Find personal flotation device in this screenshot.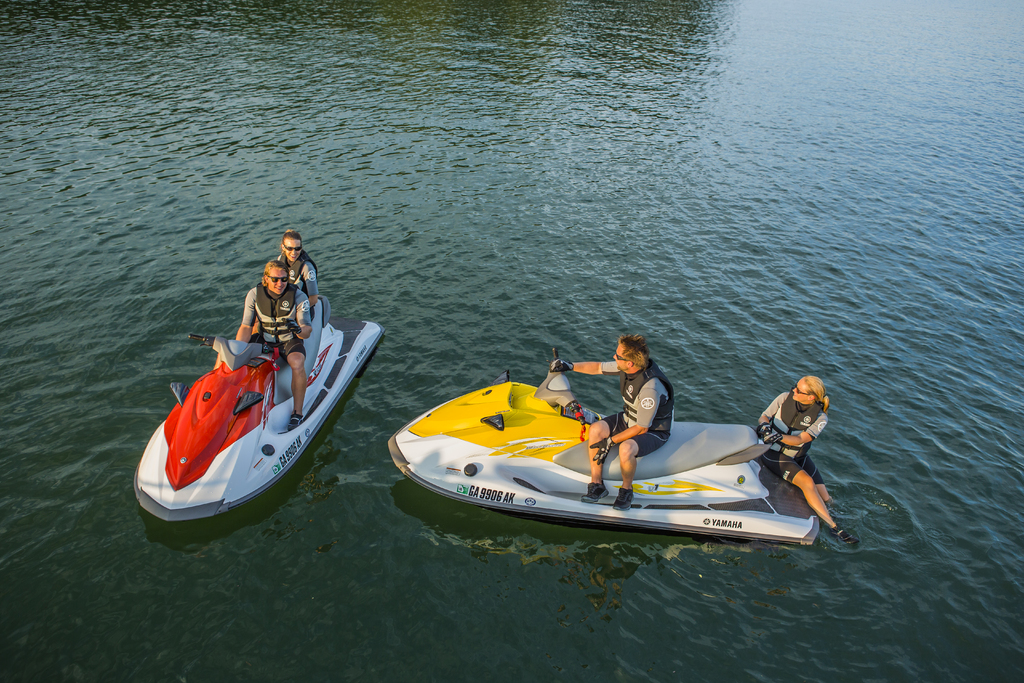
The bounding box for personal flotation device is rect(248, 277, 294, 346).
